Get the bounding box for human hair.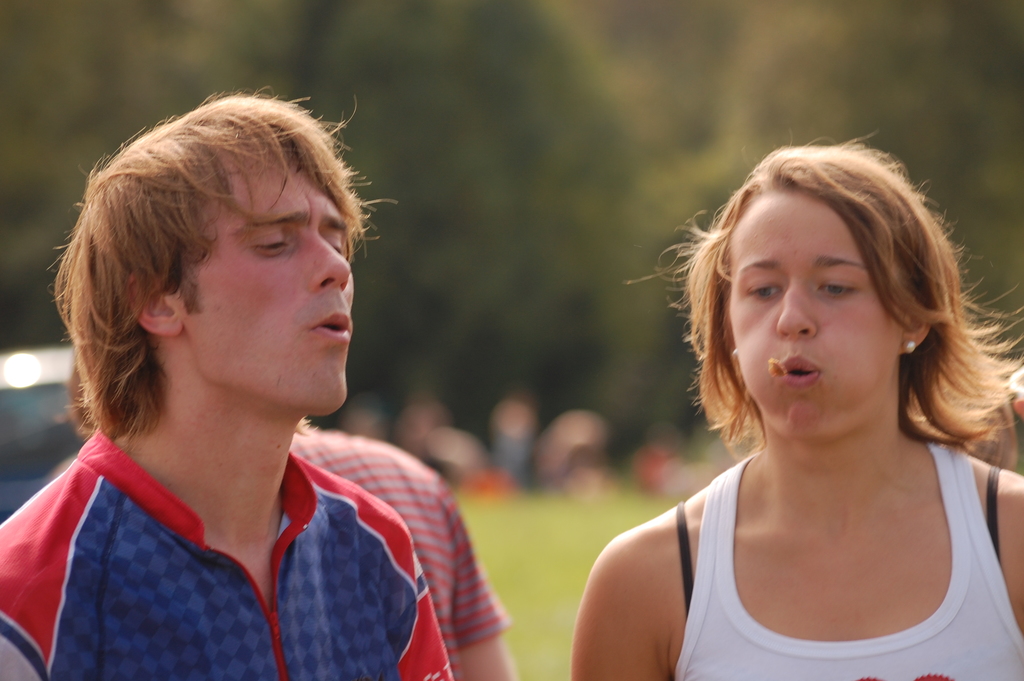
Rect(698, 122, 978, 502).
